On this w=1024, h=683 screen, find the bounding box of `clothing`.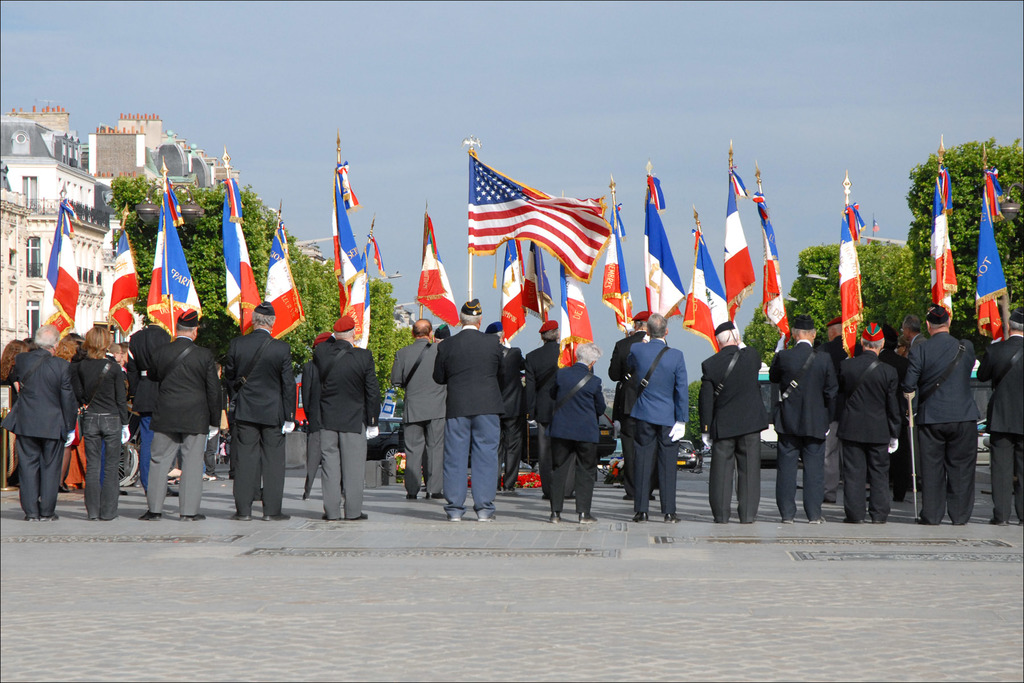
Bounding box: (429, 325, 506, 516).
